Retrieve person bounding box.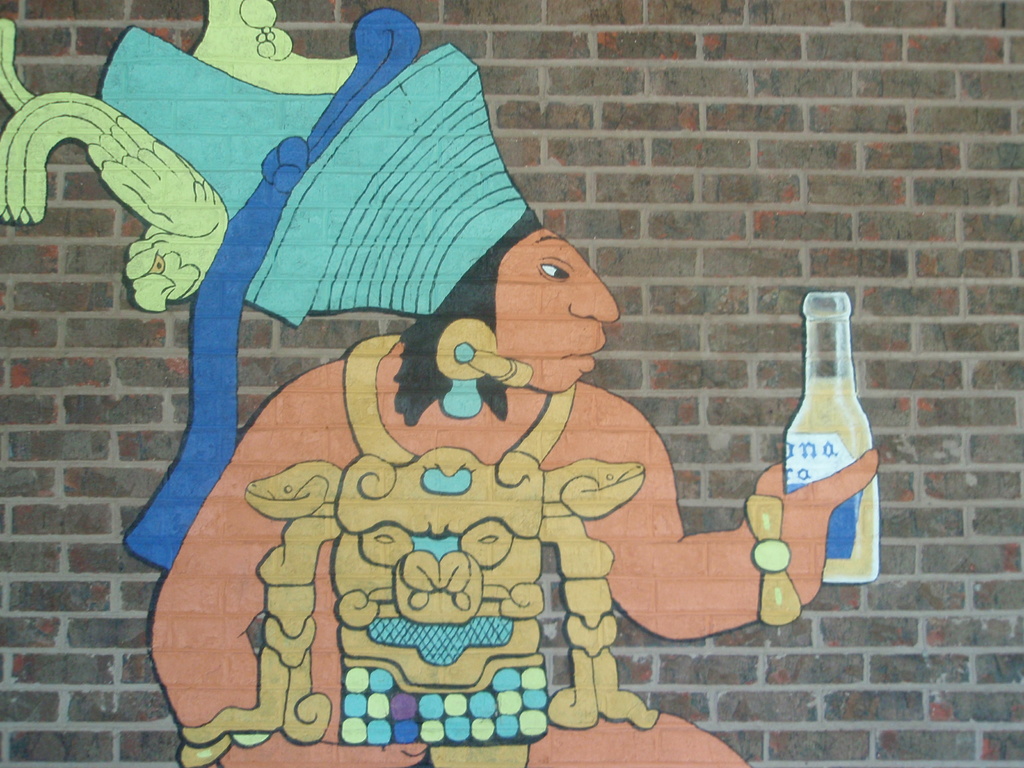
Bounding box: [x1=0, y1=0, x2=876, y2=767].
